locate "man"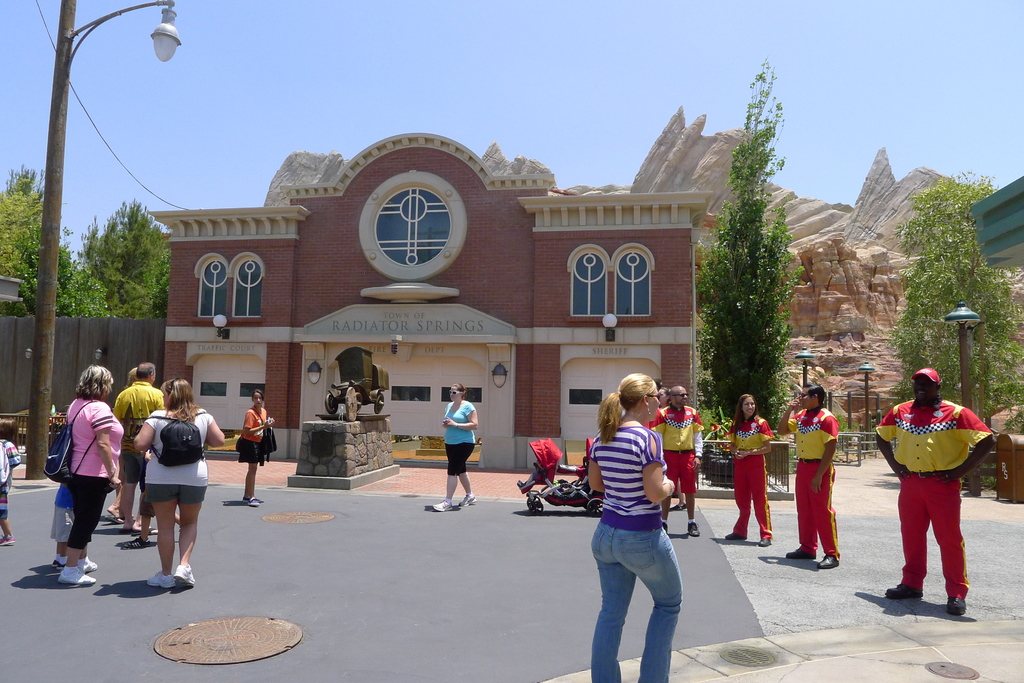
115, 361, 166, 542
